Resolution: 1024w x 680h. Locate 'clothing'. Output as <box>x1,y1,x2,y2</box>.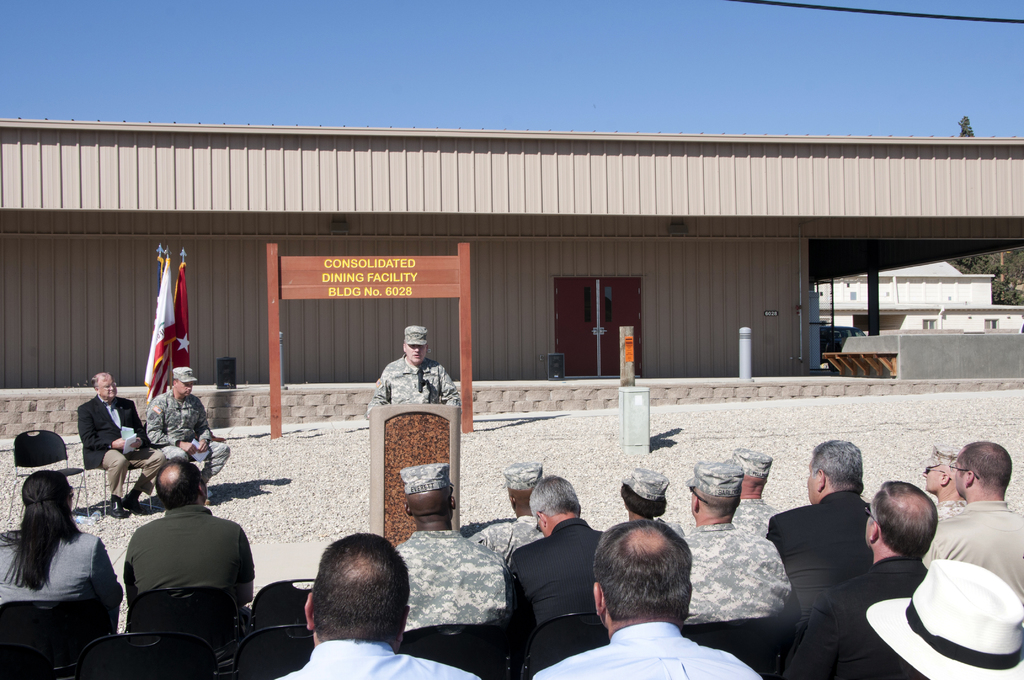
<box>732,497,778,534</box>.
